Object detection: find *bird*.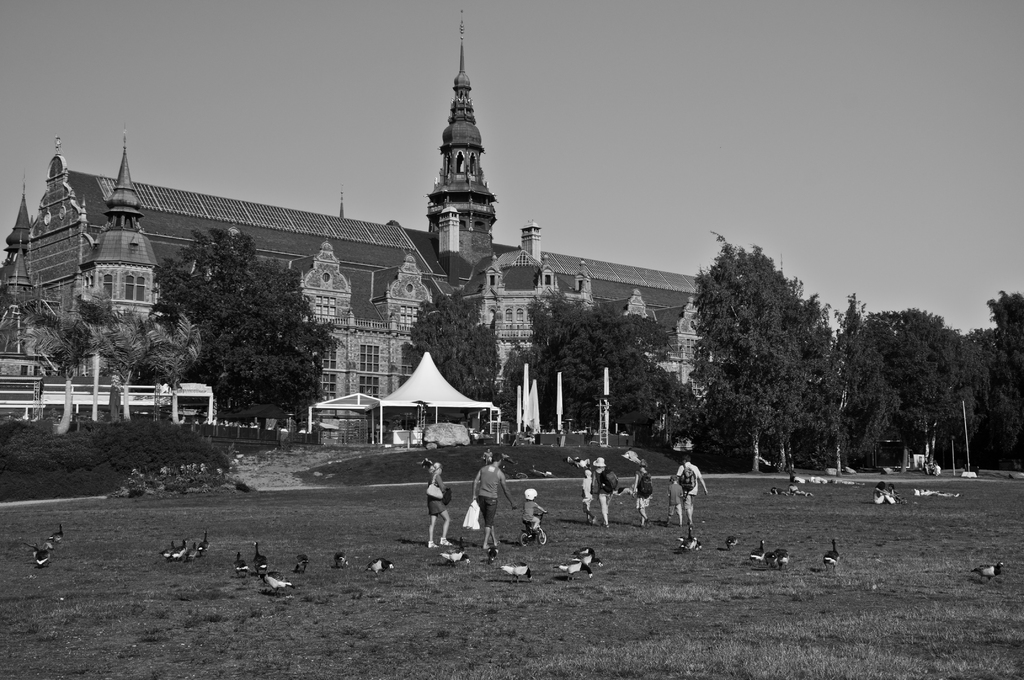
(x1=271, y1=571, x2=293, y2=591).
